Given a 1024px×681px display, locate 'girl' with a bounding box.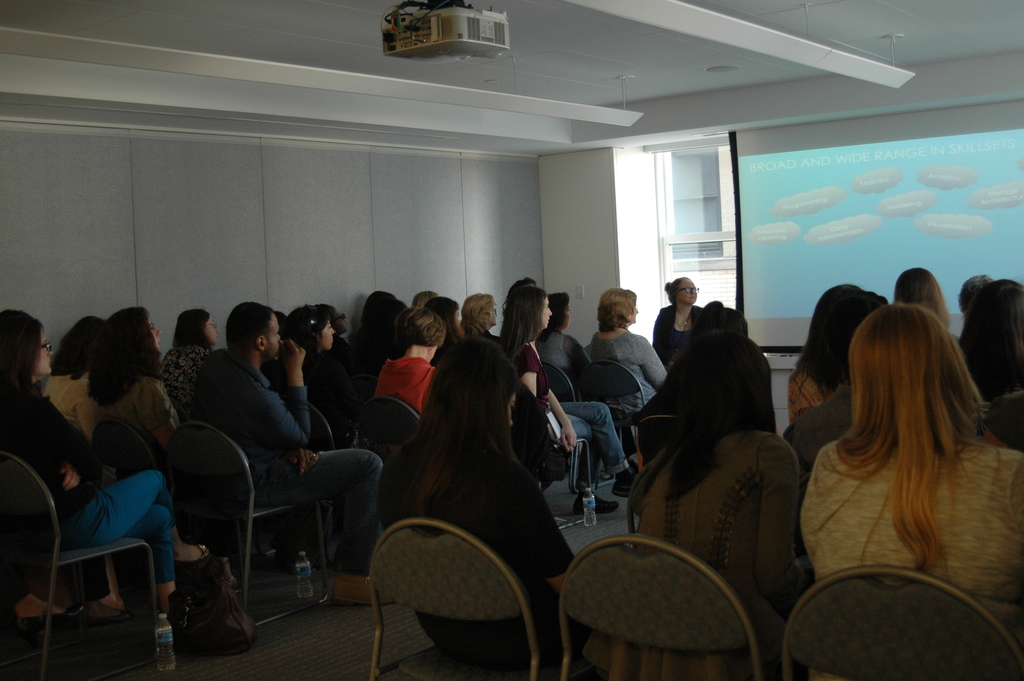
Located: bbox=[785, 272, 859, 429].
